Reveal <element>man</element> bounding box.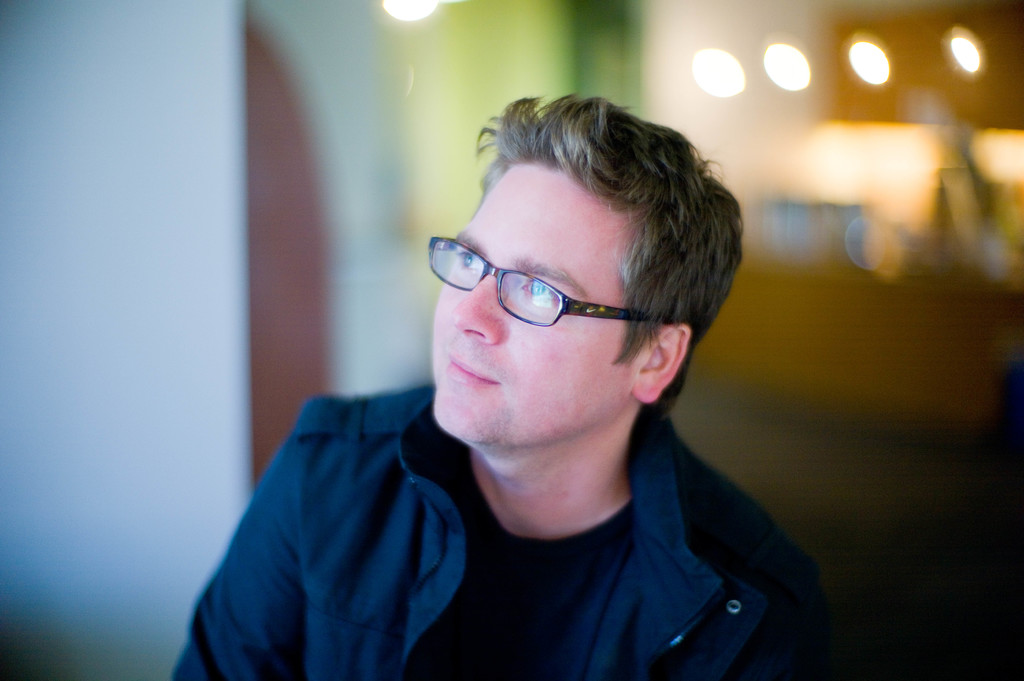
Revealed: left=164, top=129, right=865, bottom=662.
